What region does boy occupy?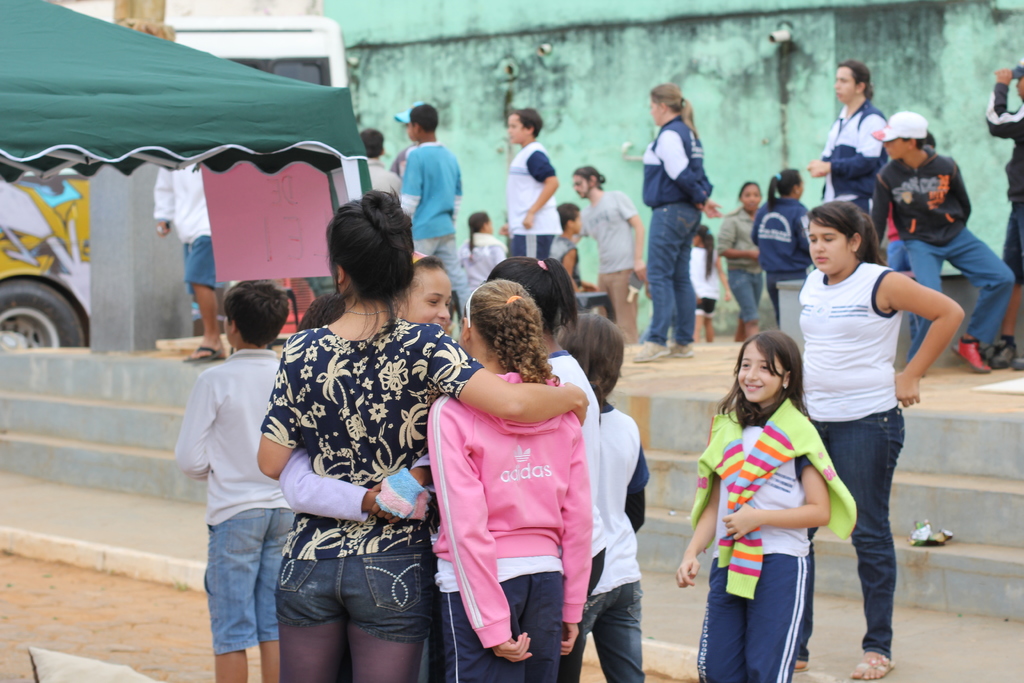
{"x1": 147, "y1": 157, "x2": 216, "y2": 362}.
